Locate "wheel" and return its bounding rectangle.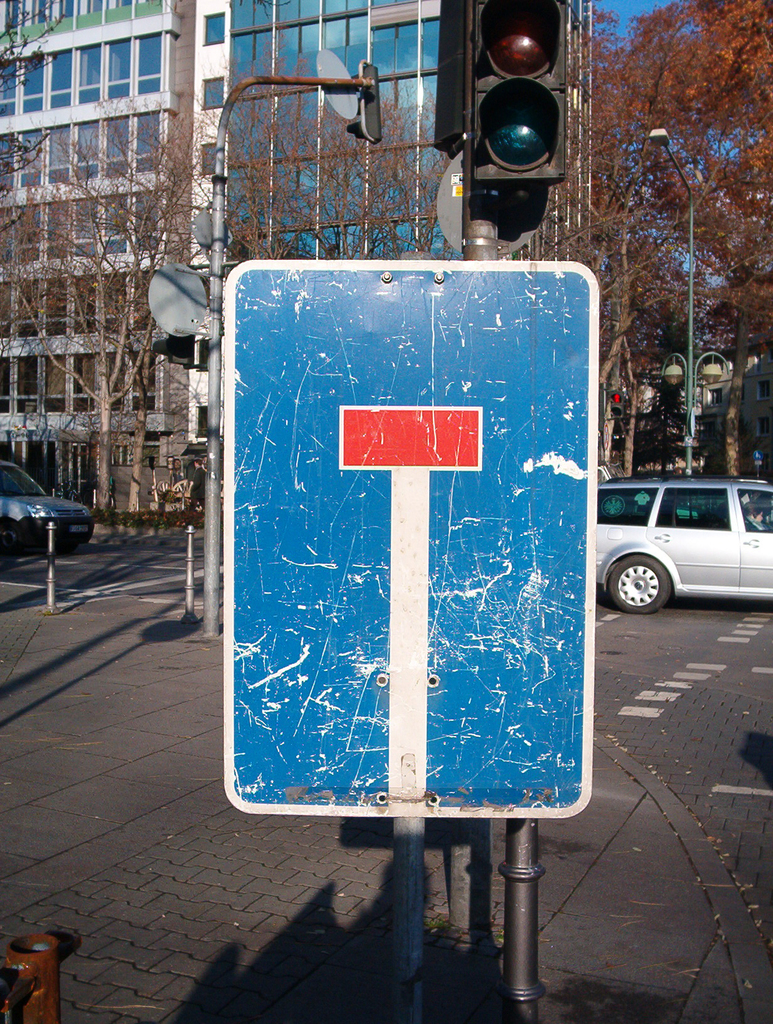
<box>0,522,21,563</box>.
